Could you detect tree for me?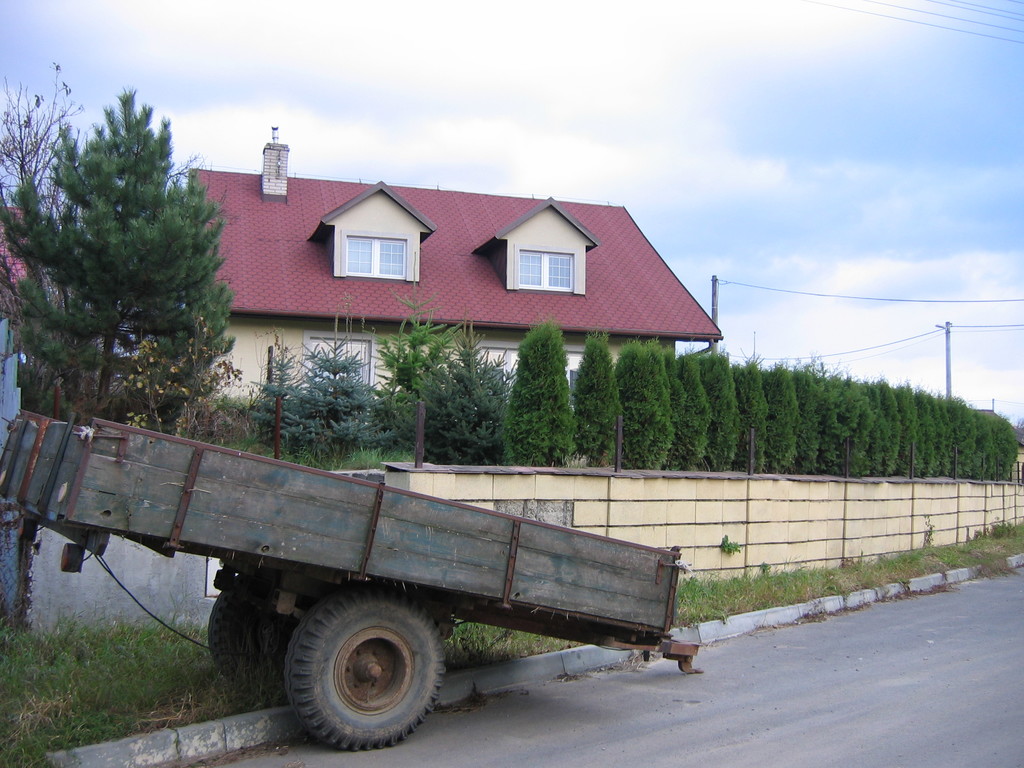
Detection result: 671:349:718:476.
